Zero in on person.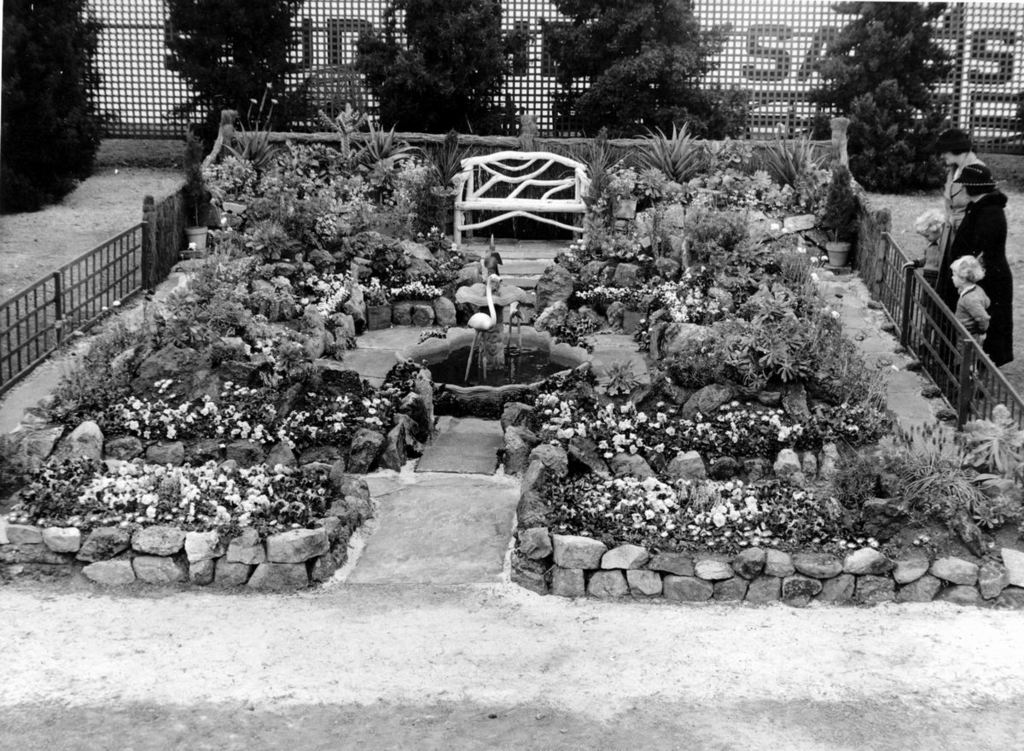
Zeroed in: 938,131,979,325.
